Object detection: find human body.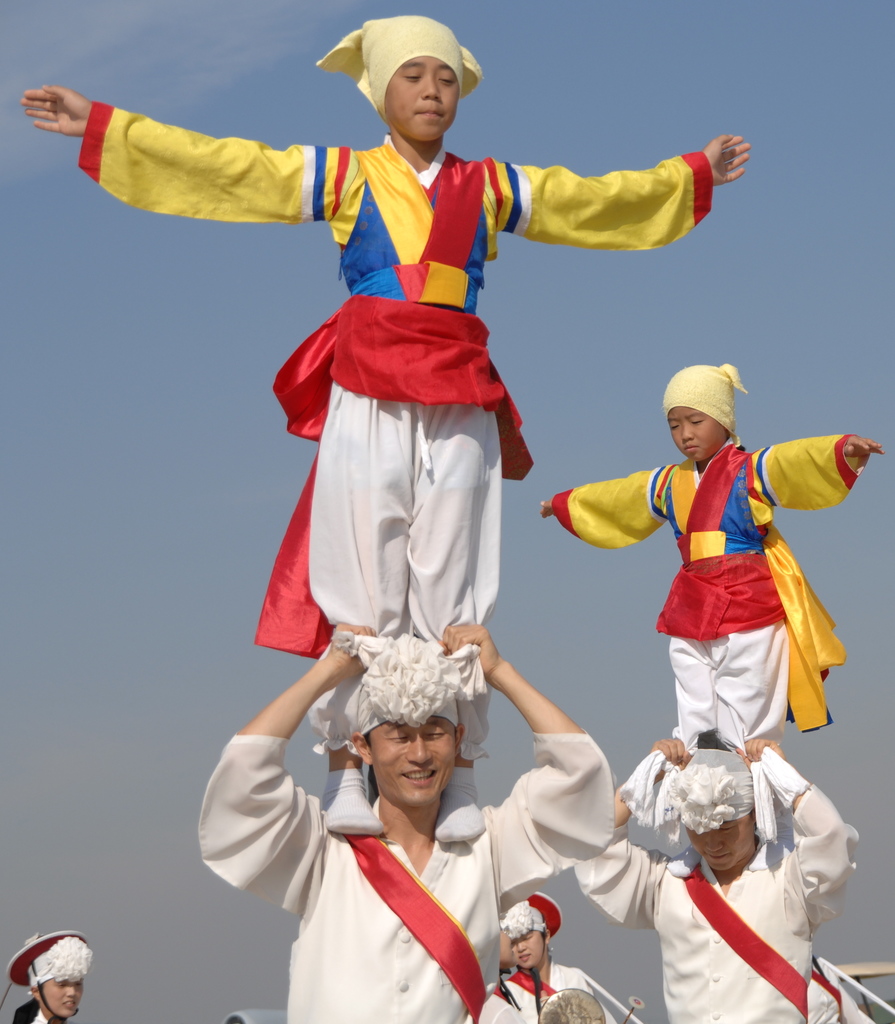
BBox(540, 363, 886, 771).
